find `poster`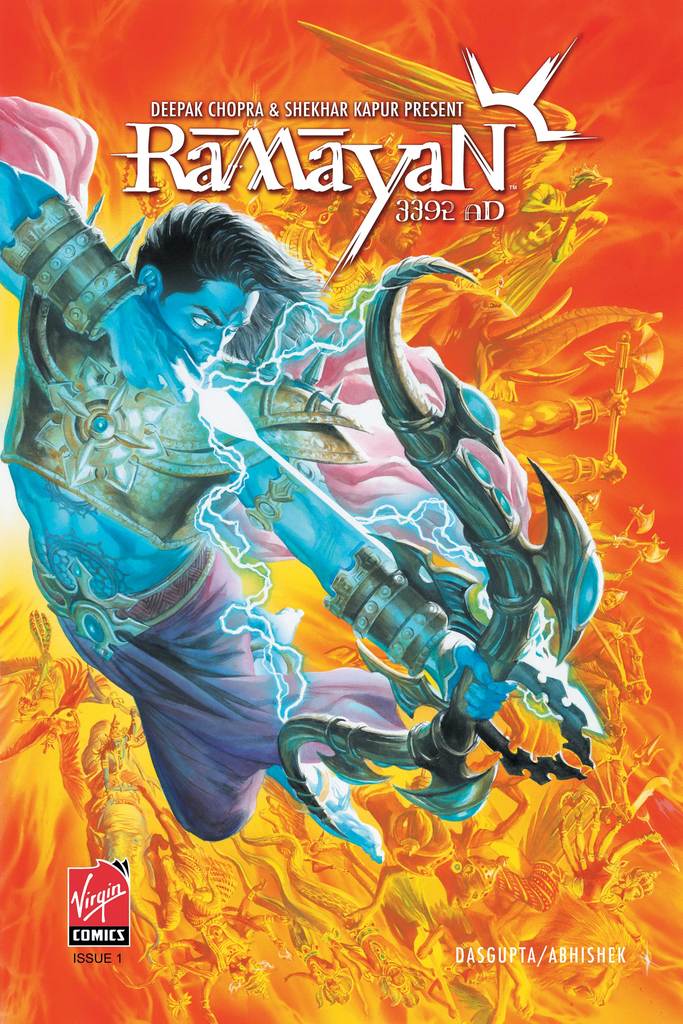
0 0 682 1023
